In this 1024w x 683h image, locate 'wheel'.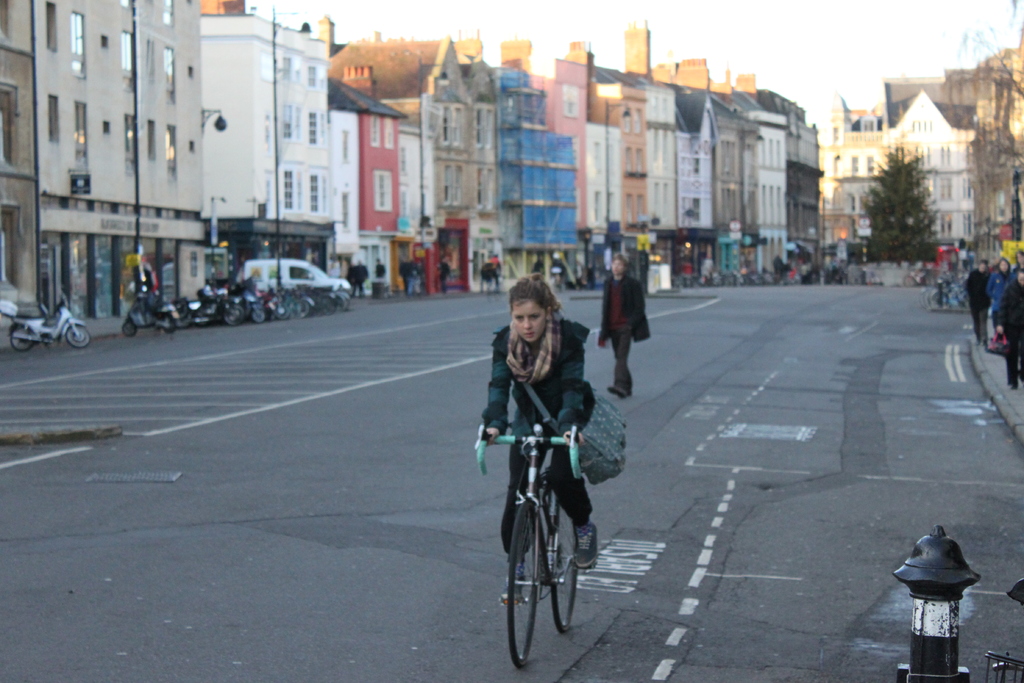
Bounding box: 507, 493, 566, 650.
